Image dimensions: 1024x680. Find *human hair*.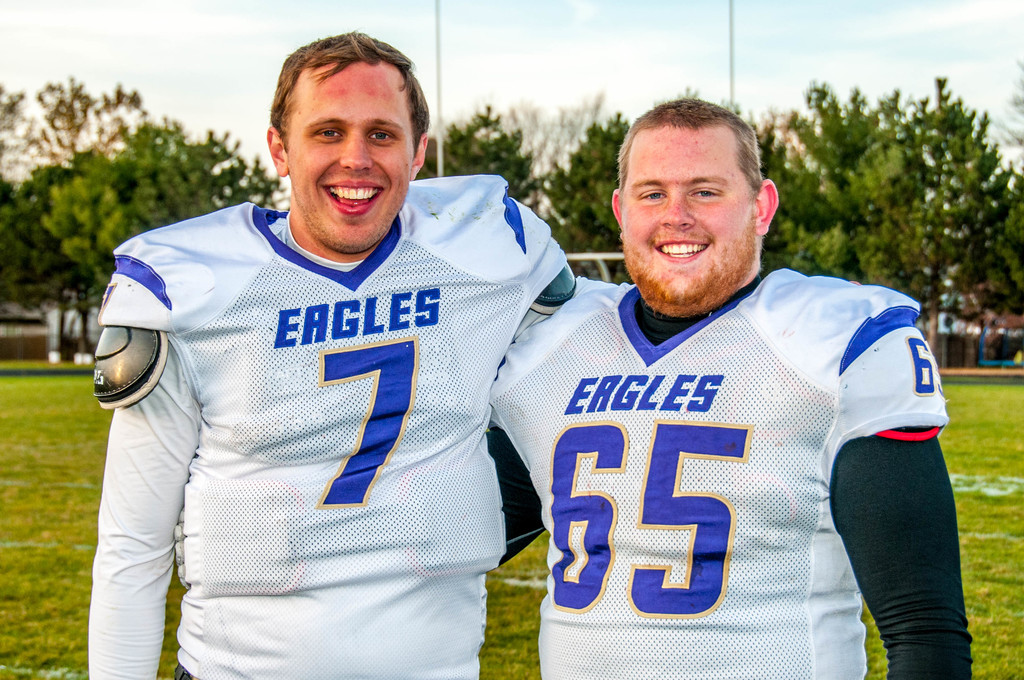
x1=252, y1=31, x2=419, y2=190.
